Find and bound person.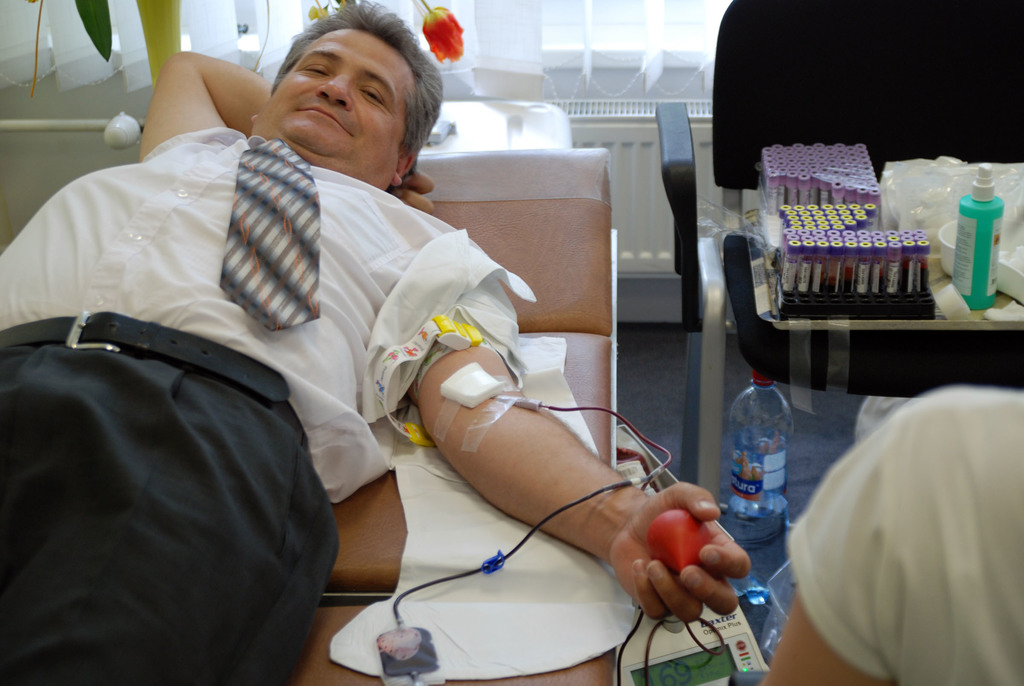
Bound: <bbox>0, 0, 752, 685</bbox>.
